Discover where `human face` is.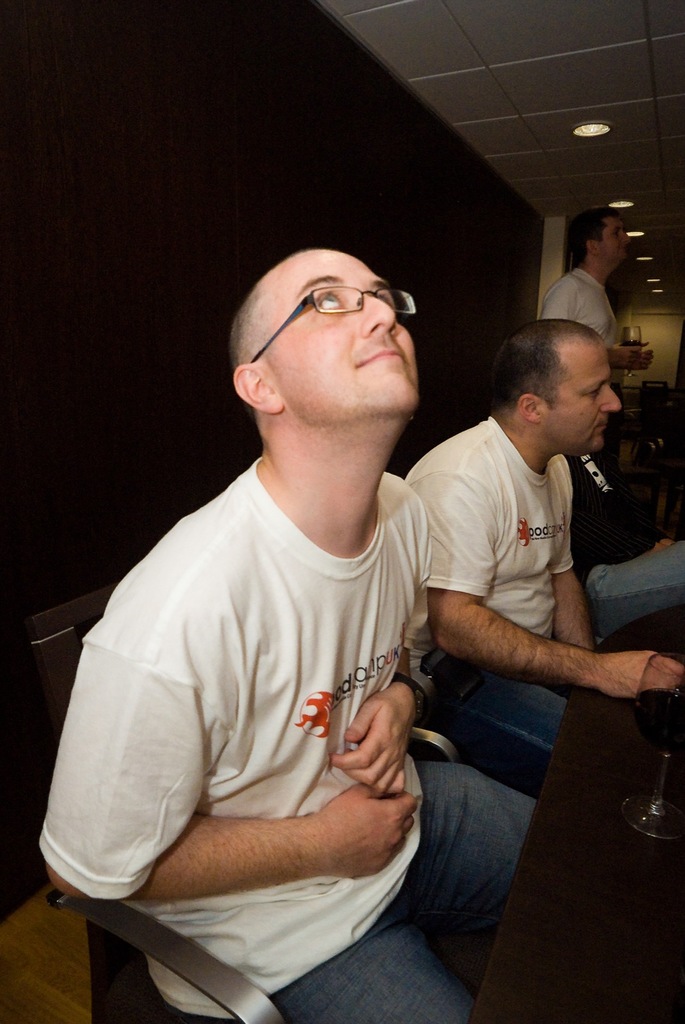
Discovered at pyautogui.locateOnScreen(265, 245, 415, 419).
